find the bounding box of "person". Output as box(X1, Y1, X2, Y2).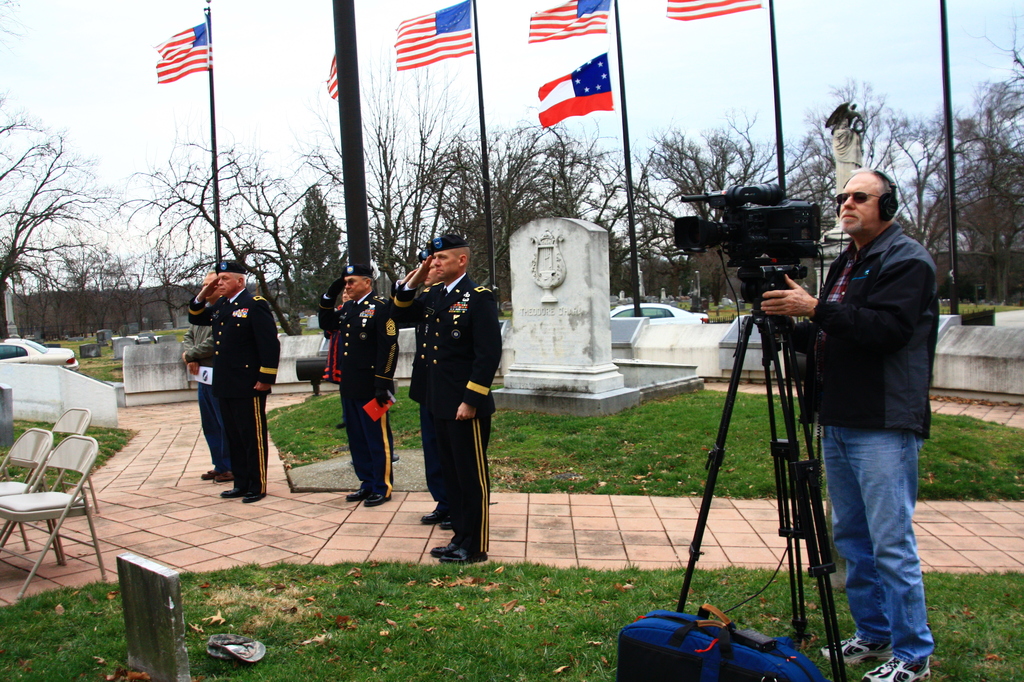
box(312, 258, 398, 504).
